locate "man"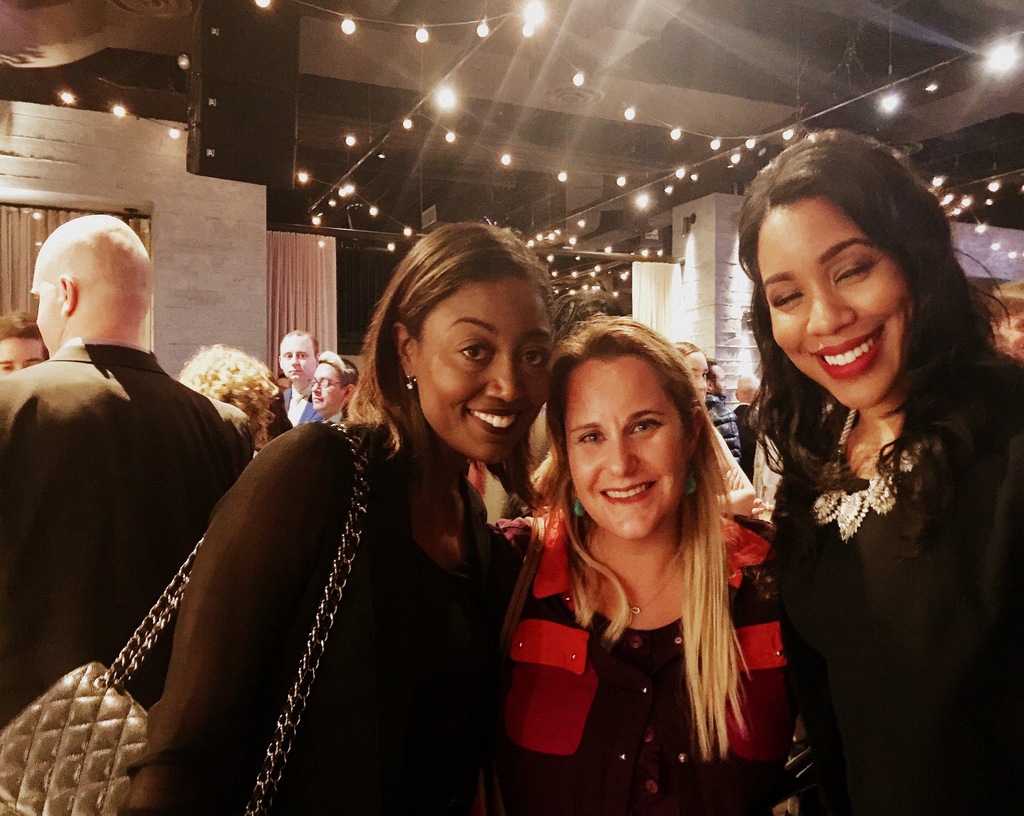
x1=0 y1=309 x2=51 y2=382
